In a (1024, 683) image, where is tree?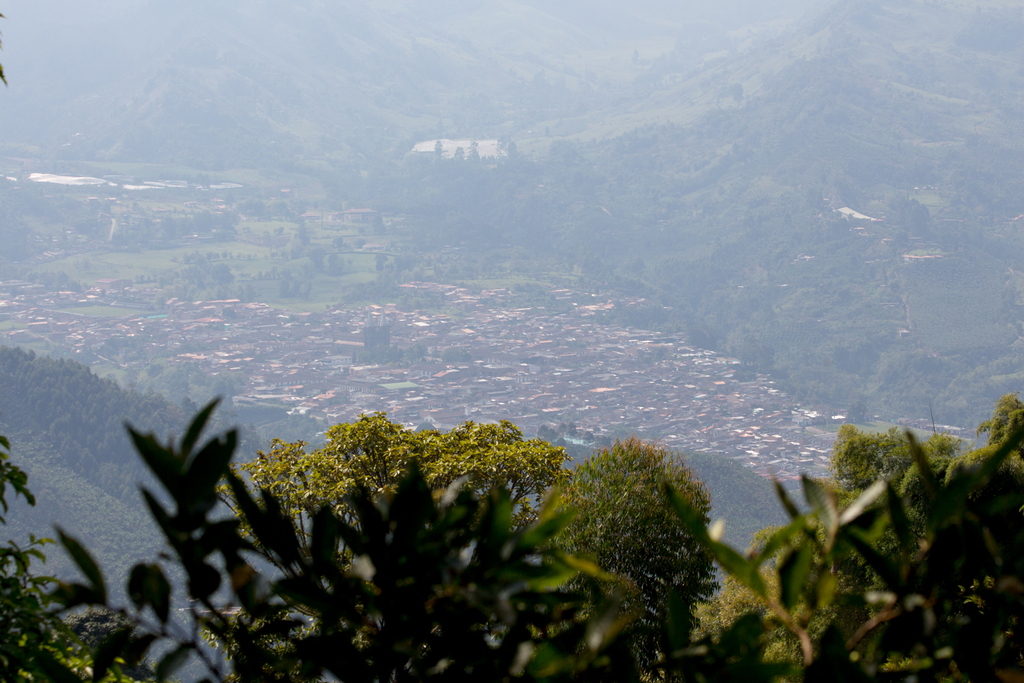
bbox(699, 394, 1023, 679).
